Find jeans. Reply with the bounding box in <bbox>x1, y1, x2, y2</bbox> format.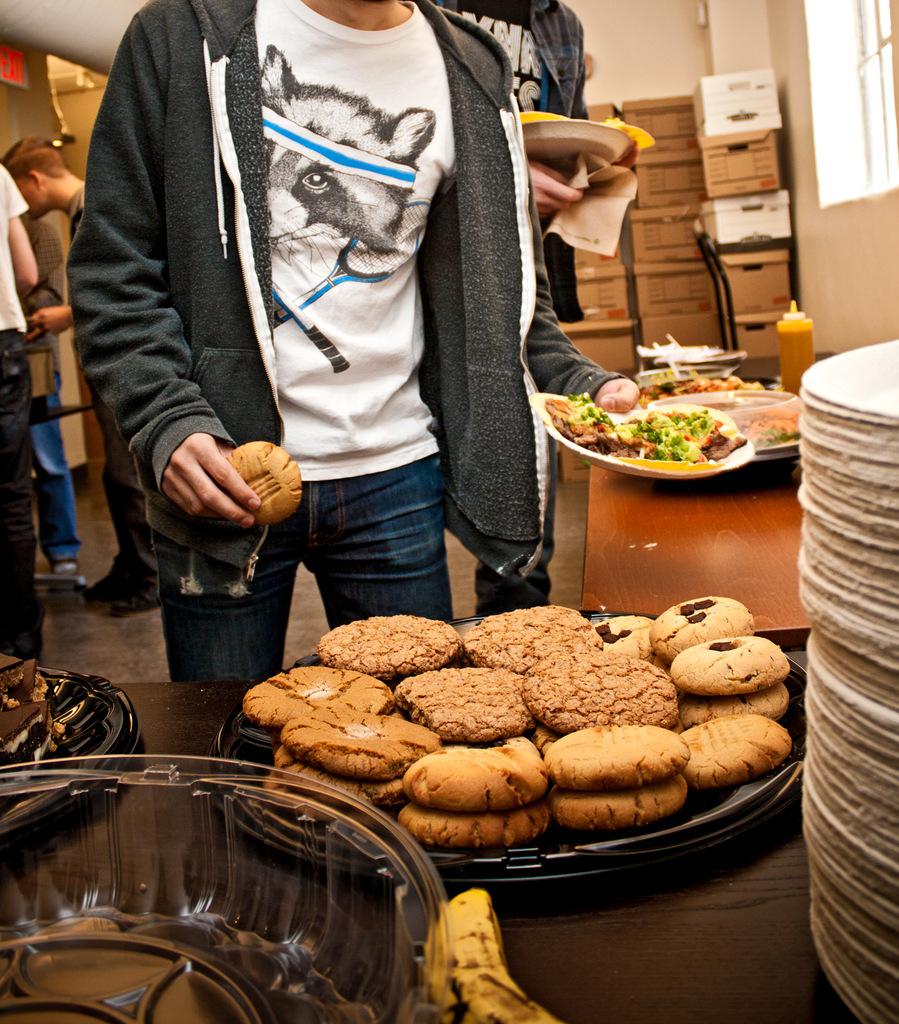
<bbox>34, 371, 84, 554</bbox>.
